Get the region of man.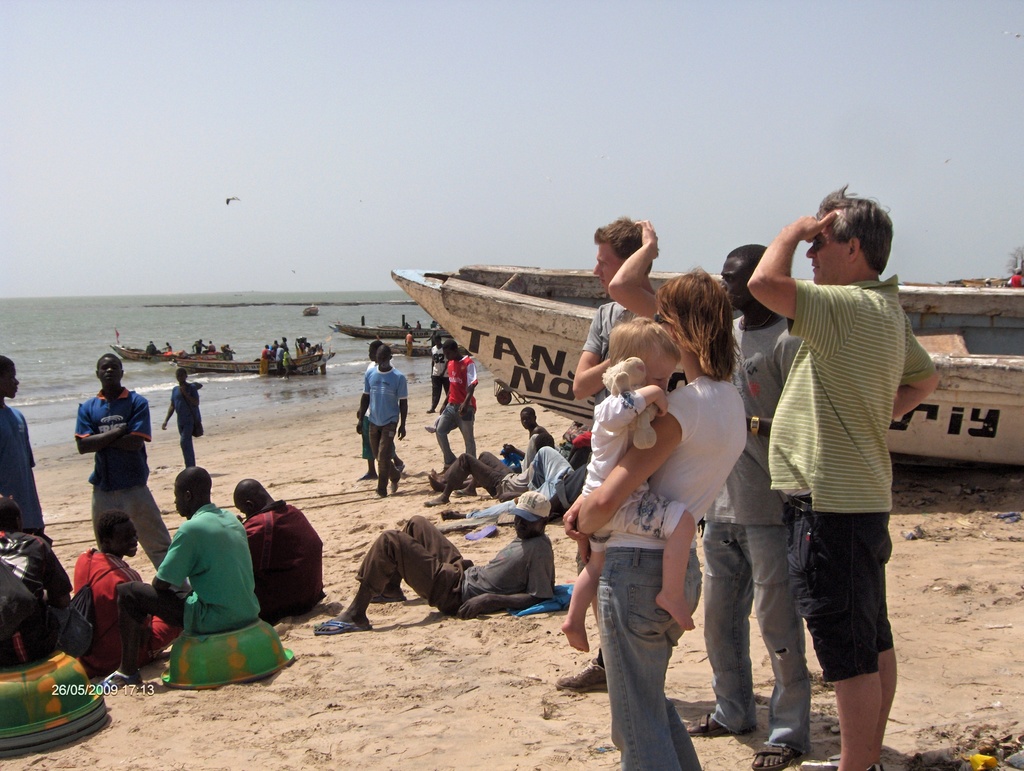
x1=356, y1=347, x2=407, y2=498.
